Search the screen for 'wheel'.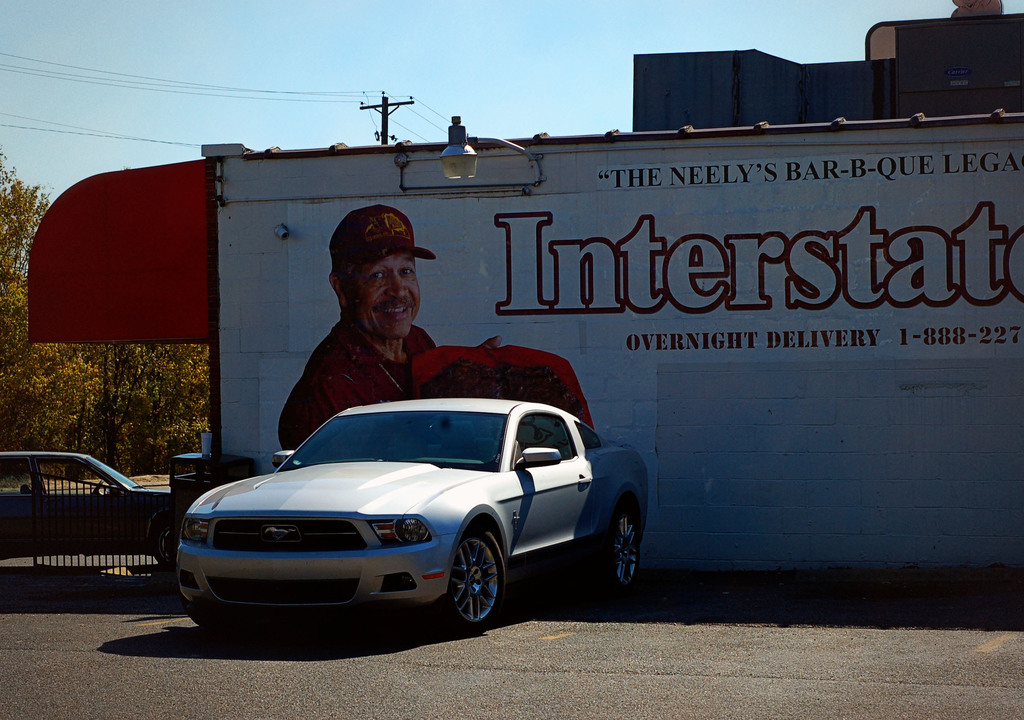
Found at {"x1": 184, "y1": 605, "x2": 235, "y2": 630}.
